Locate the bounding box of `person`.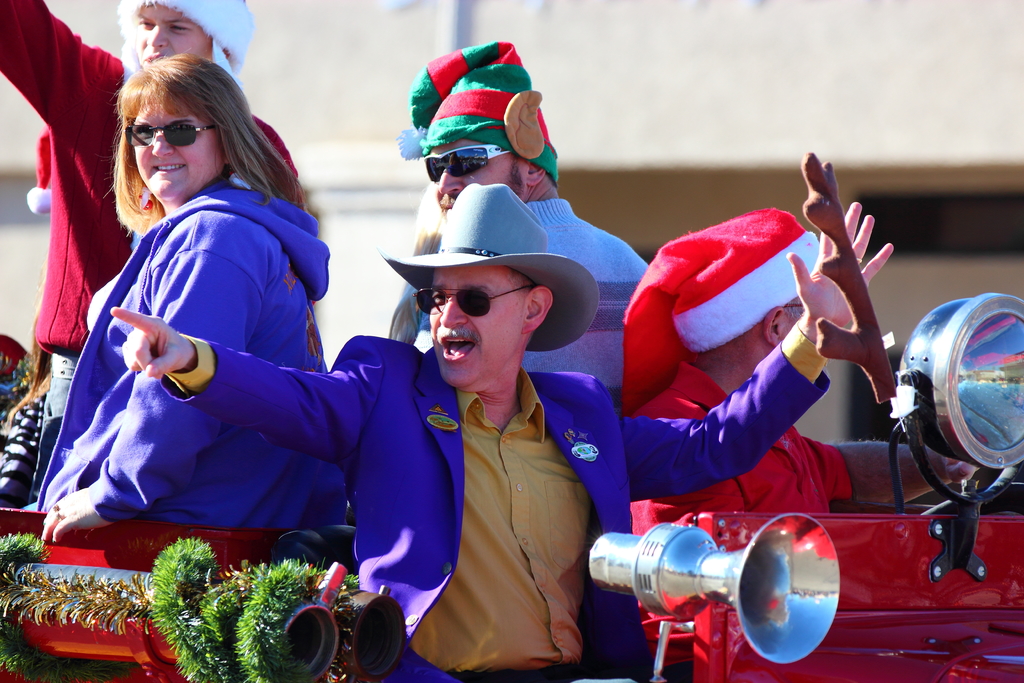
Bounding box: locate(600, 207, 998, 679).
